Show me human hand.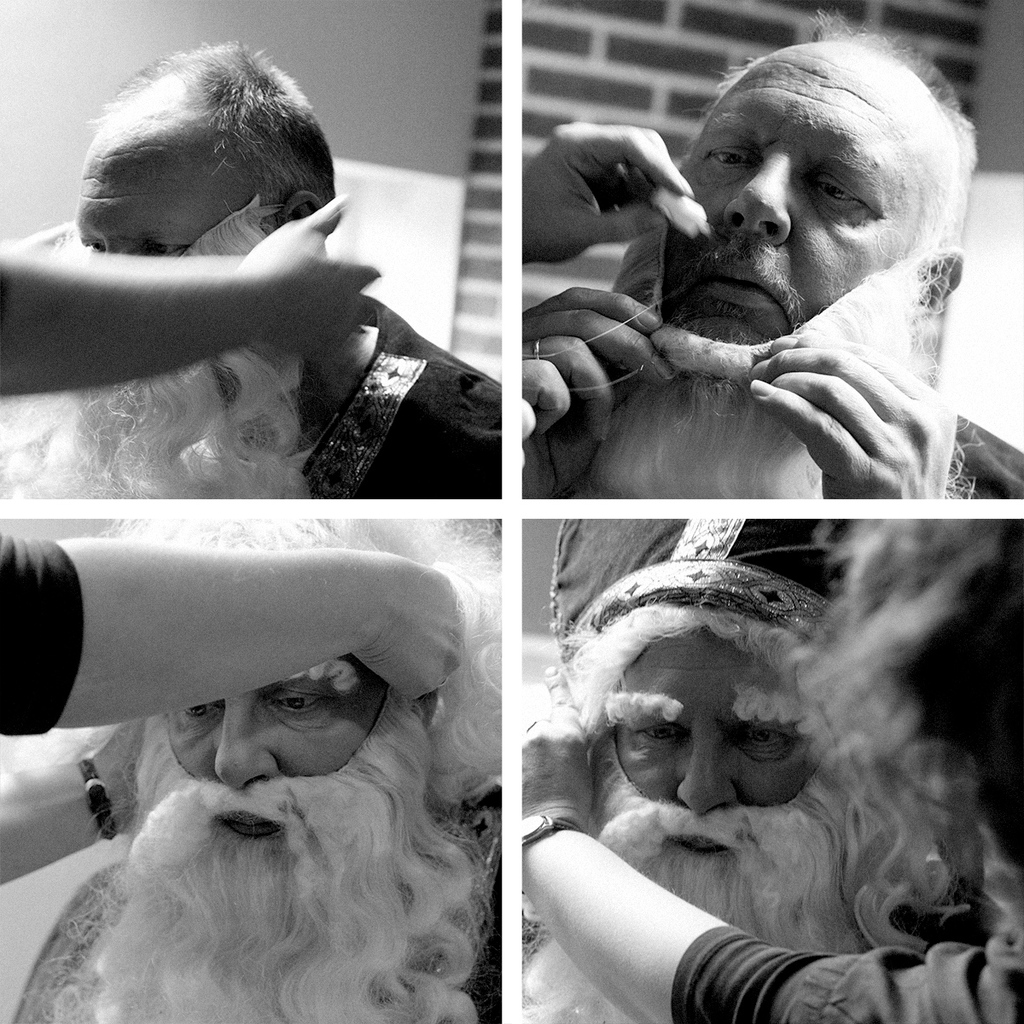
human hand is here: 352 559 466 698.
